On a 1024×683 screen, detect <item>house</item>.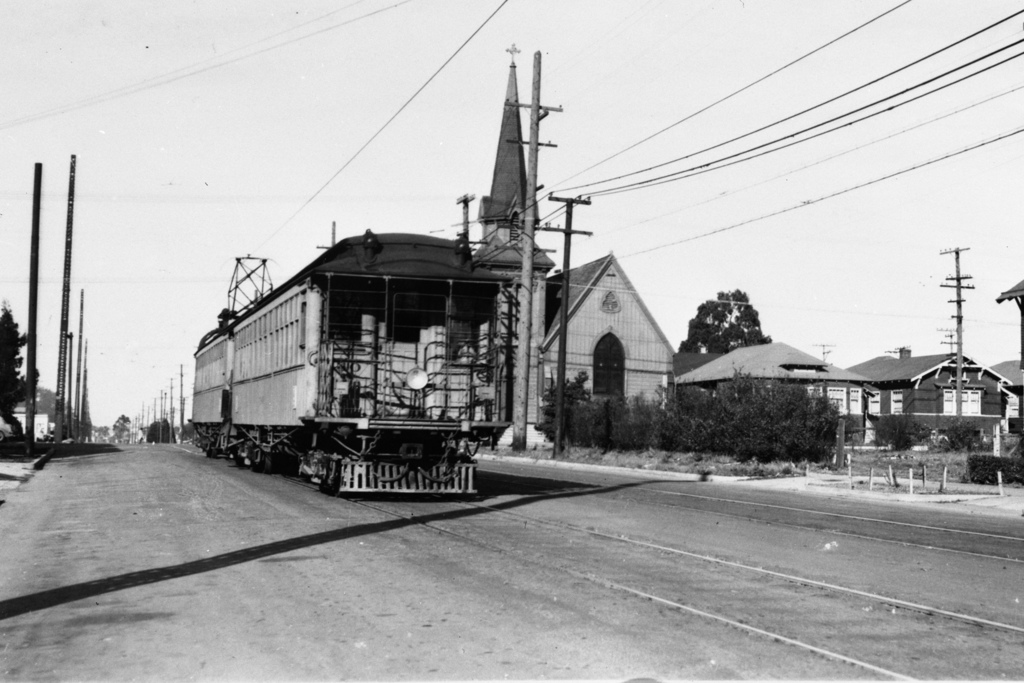
select_region(839, 352, 1011, 450).
